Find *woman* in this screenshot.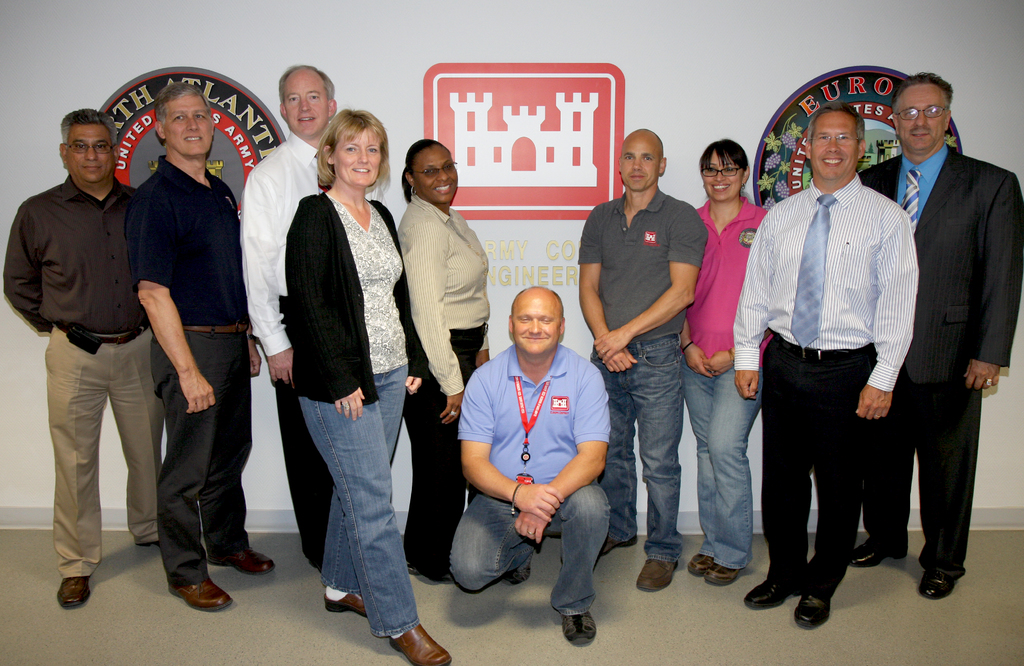
The bounding box for *woman* is x1=287 y1=110 x2=456 y2=665.
